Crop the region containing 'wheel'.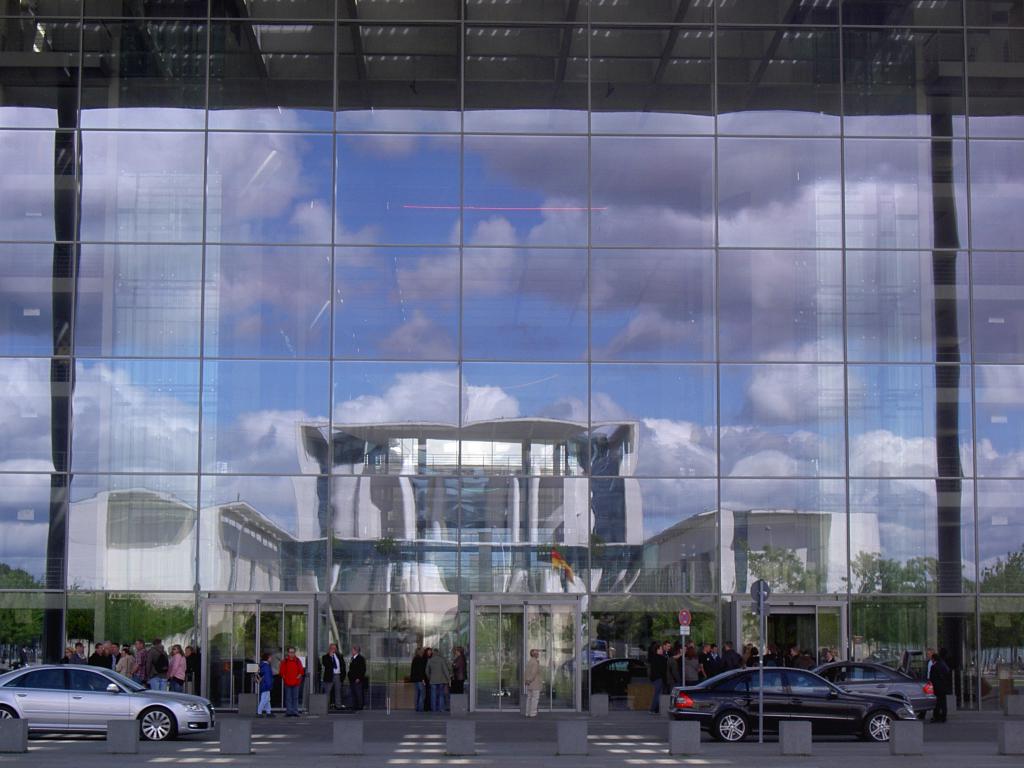
Crop region: (143, 707, 173, 741).
